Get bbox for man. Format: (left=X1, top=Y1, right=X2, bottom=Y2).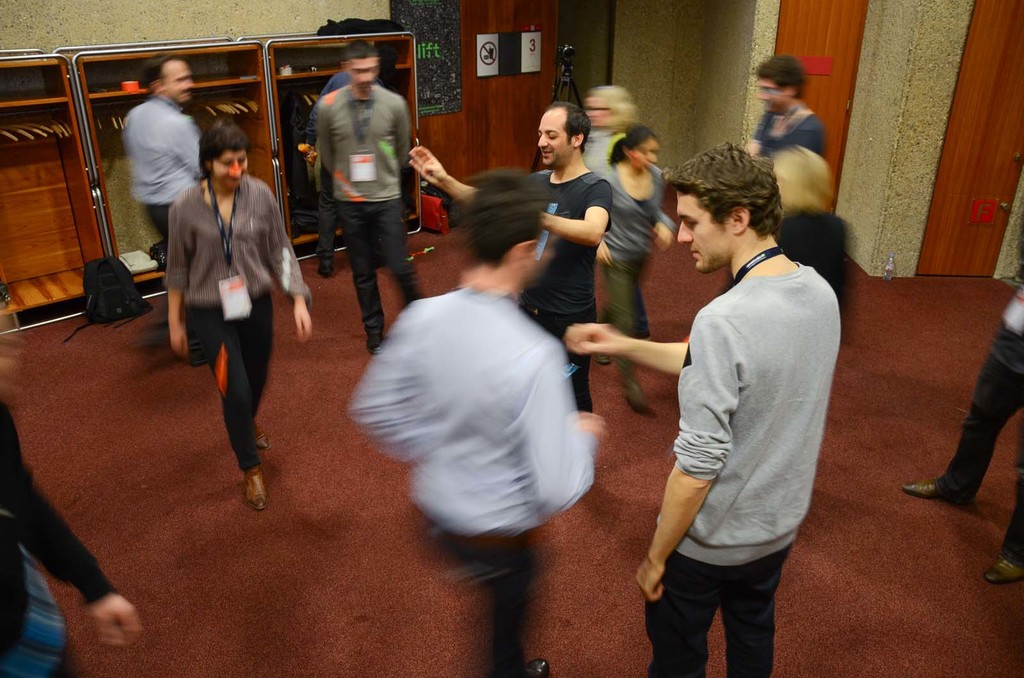
(left=349, top=170, right=607, bottom=677).
